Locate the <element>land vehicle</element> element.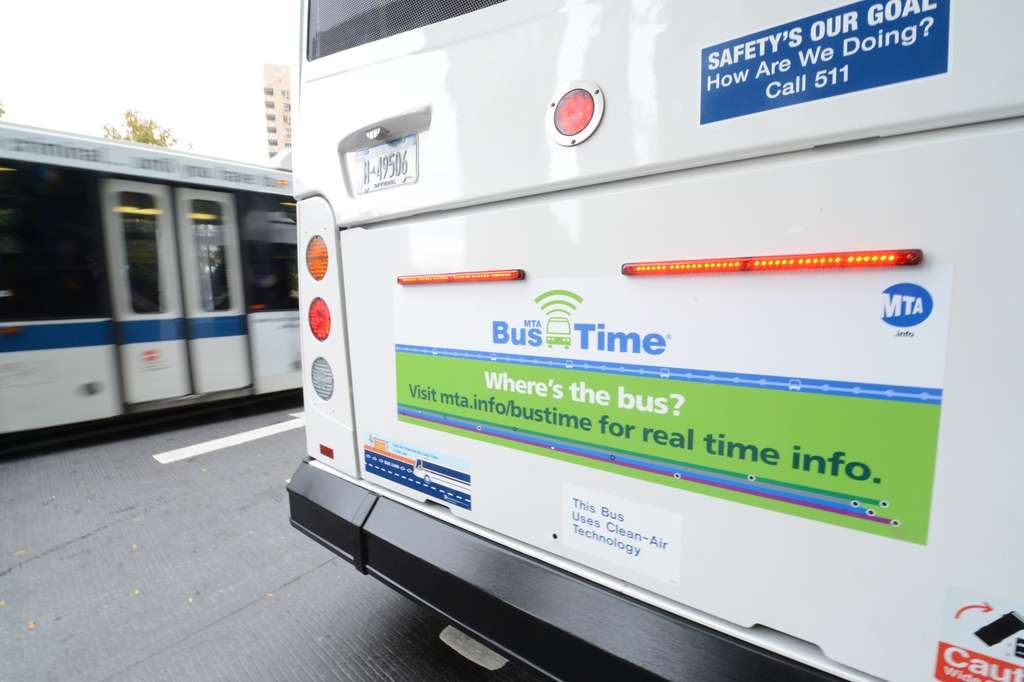
Element bbox: <box>0,124,316,459</box>.
